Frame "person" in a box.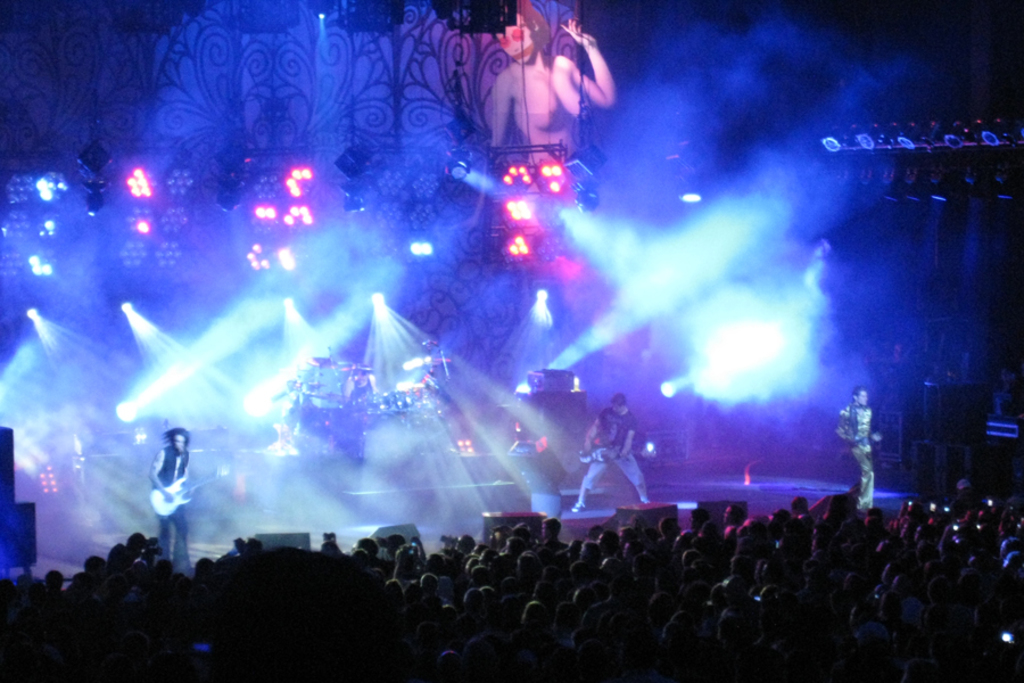
569,393,652,515.
